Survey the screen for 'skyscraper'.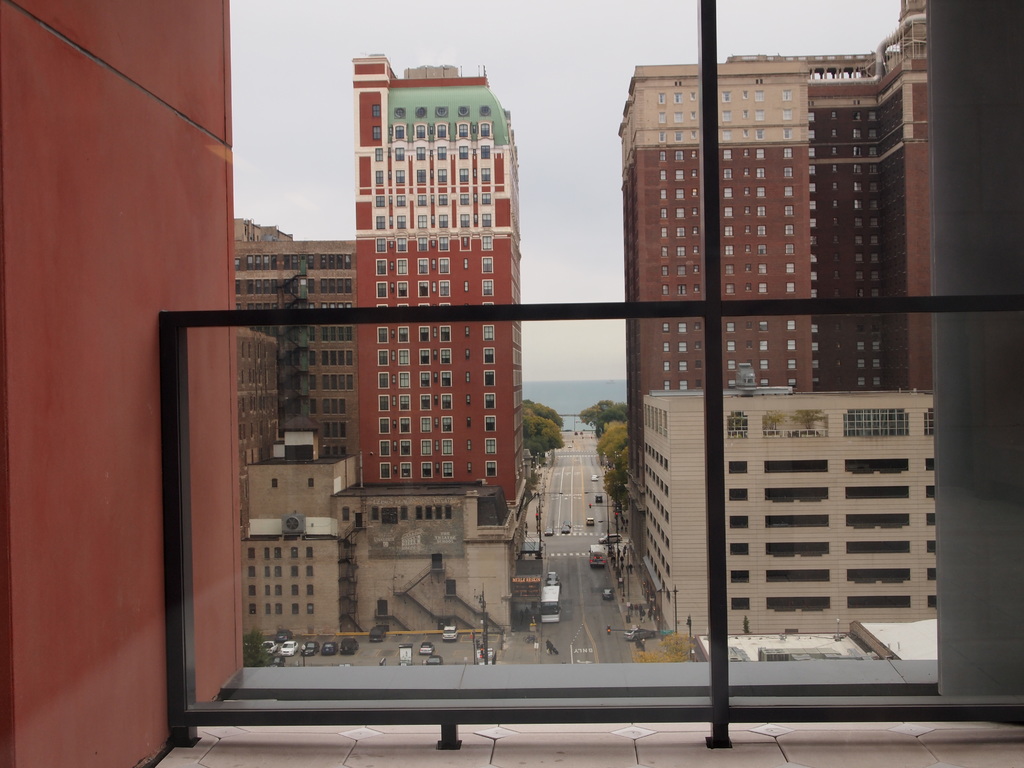
Survey found: l=624, t=0, r=936, b=565.
